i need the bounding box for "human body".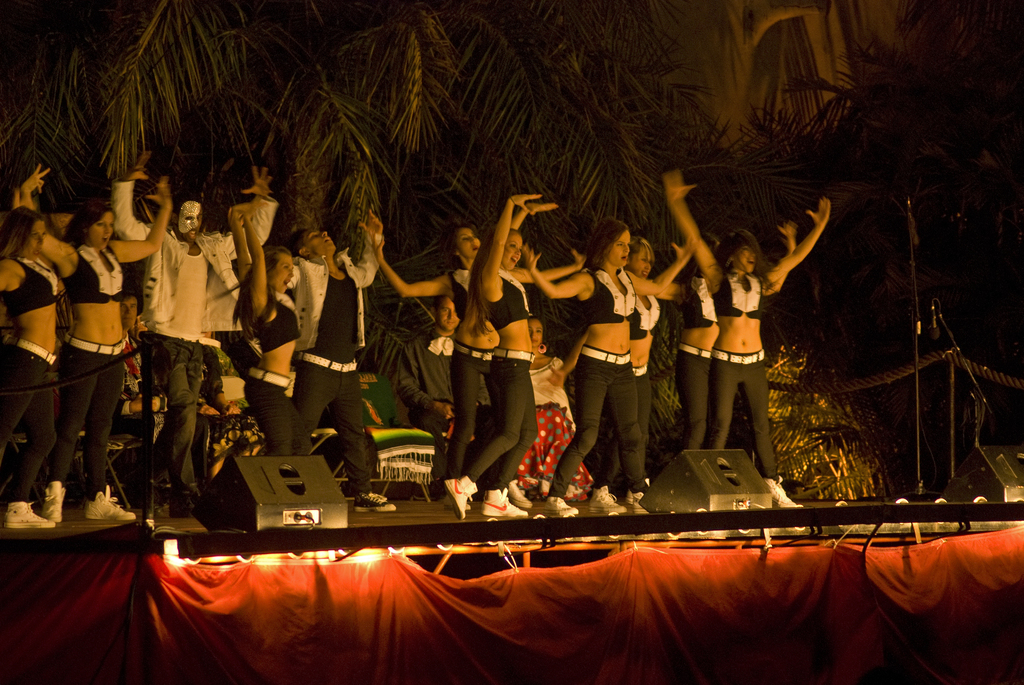
Here it is: left=19, top=141, right=131, bottom=565.
